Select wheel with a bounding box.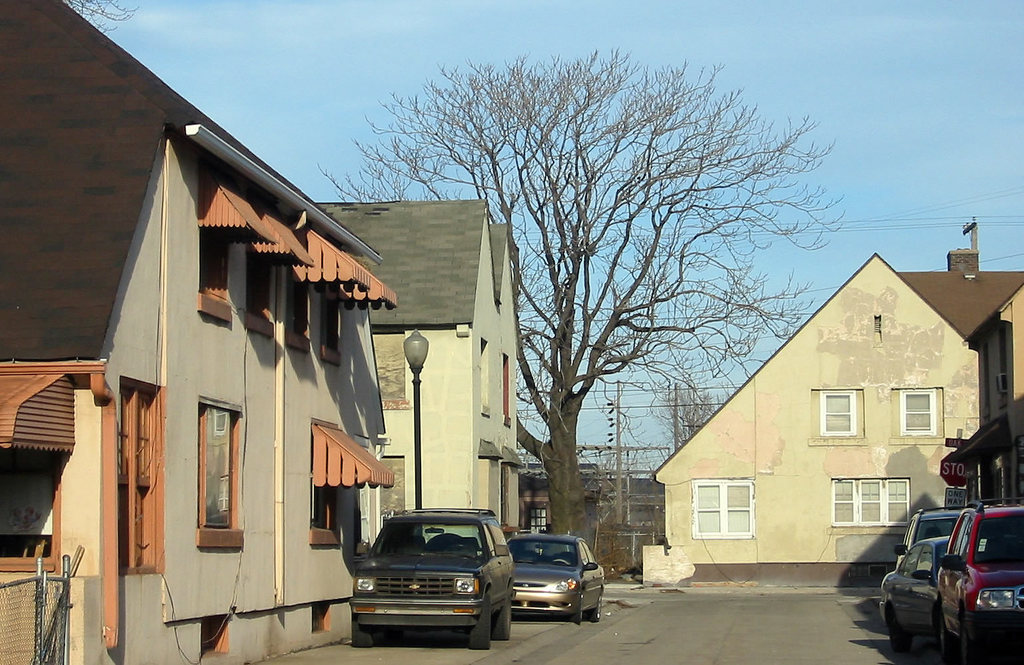
<region>956, 626, 973, 664</region>.
